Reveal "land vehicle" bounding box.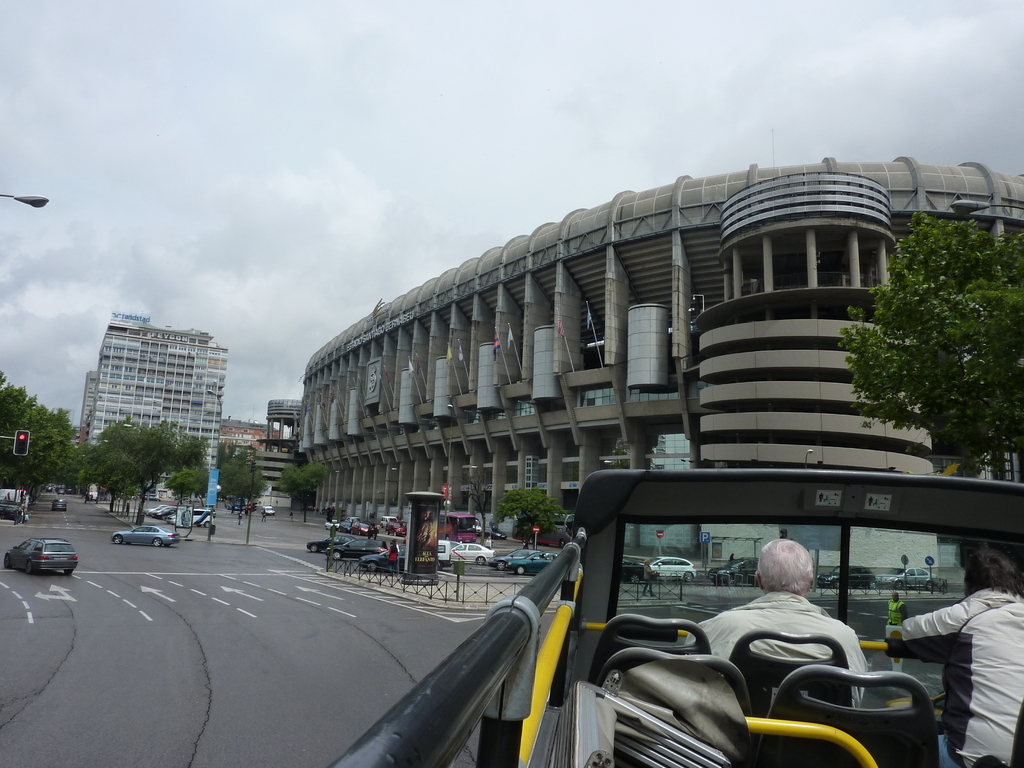
Revealed: bbox=[324, 517, 340, 531].
